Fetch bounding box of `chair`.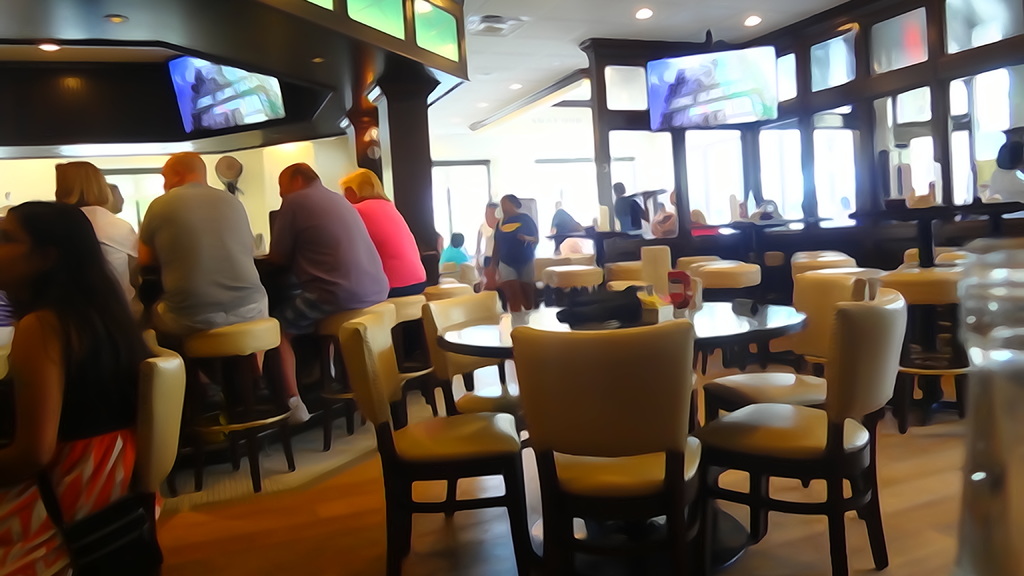
Bbox: (left=511, top=317, right=703, bottom=575).
